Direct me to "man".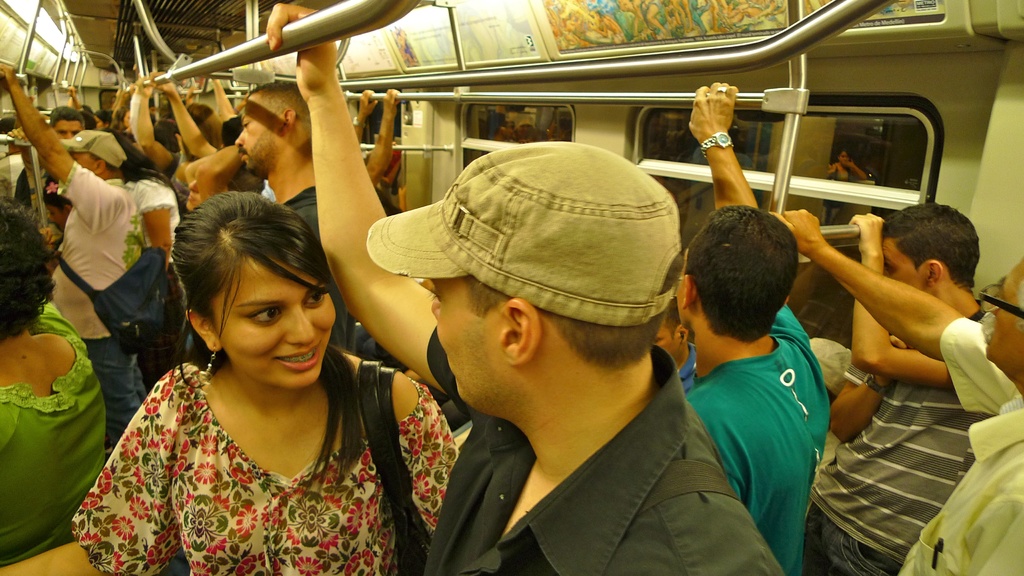
Direction: <box>257,0,790,575</box>.
